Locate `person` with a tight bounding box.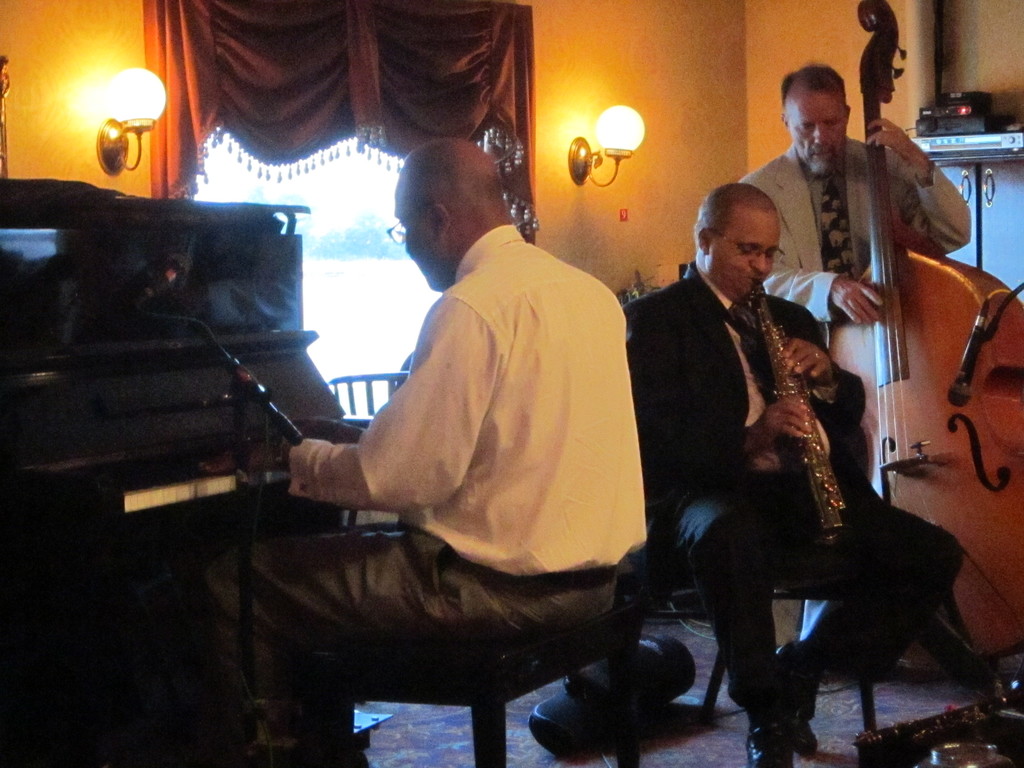
select_region(736, 56, 973, 339).
